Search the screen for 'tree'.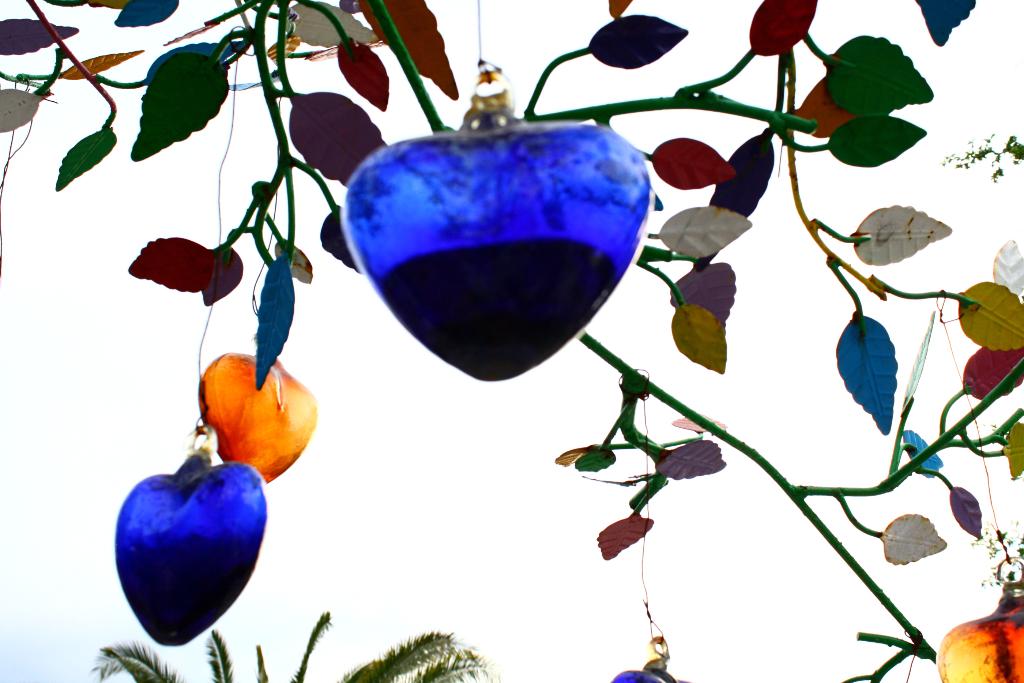
Found at 968:520:1023:593.
